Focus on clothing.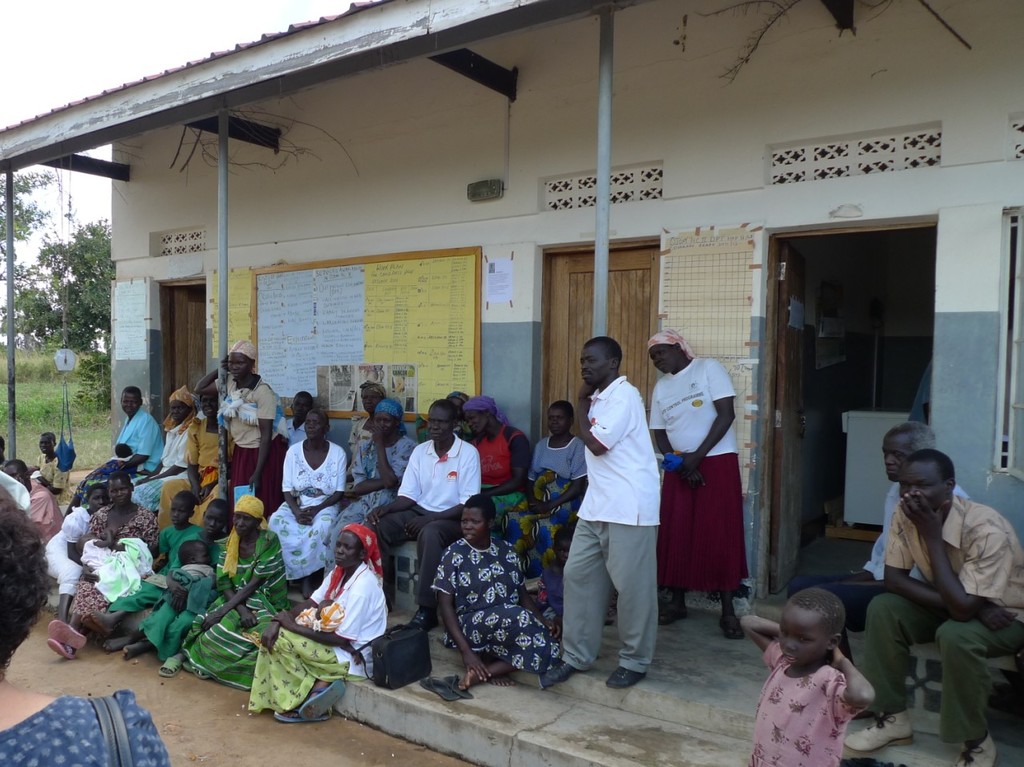
Focused at (left=337, top=407, right=375, bottom=495).
